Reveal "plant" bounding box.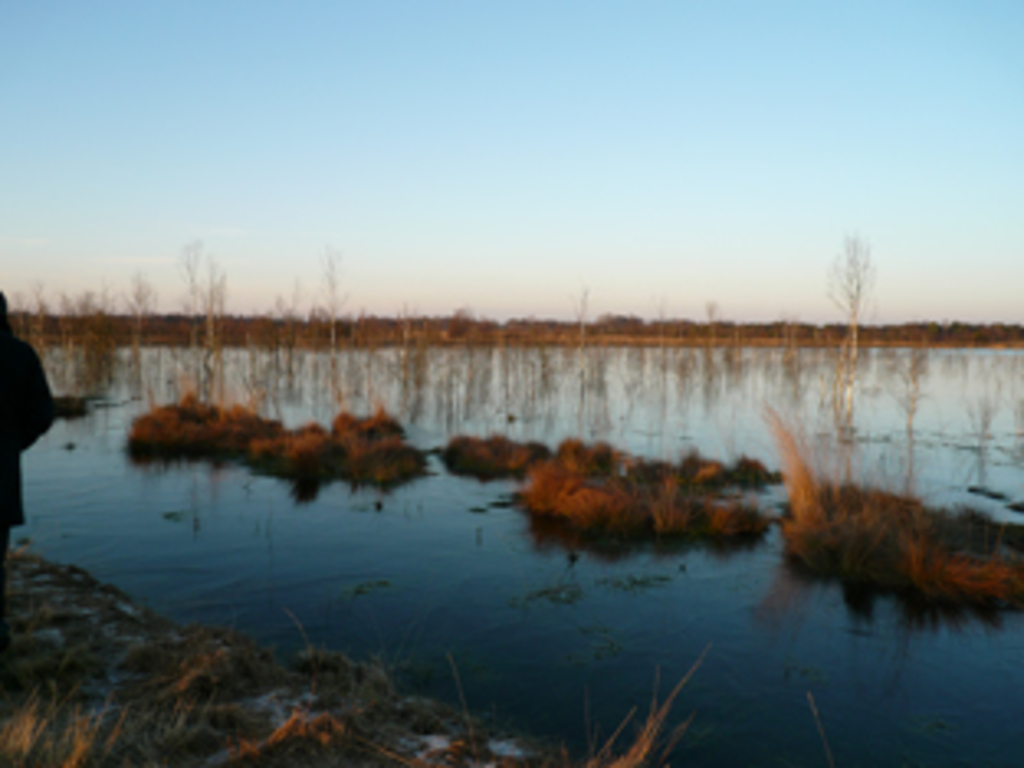
Revealed: (left=919, top=325, right=1014, bottom=505).
